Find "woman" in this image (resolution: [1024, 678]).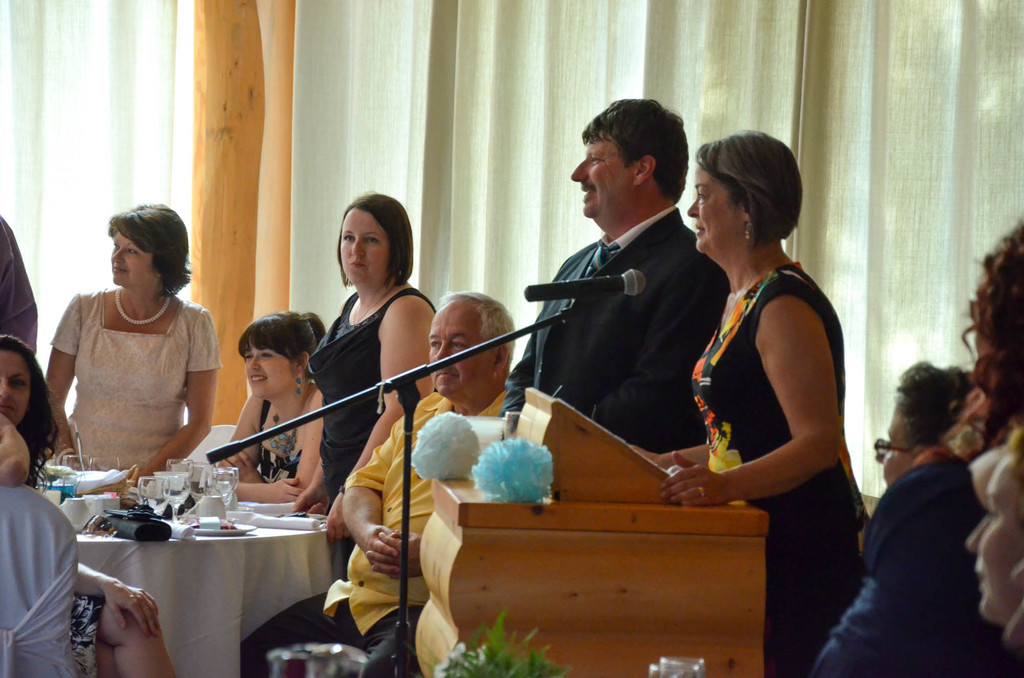
(left=964, top=432, right=1023, bottom=677).
